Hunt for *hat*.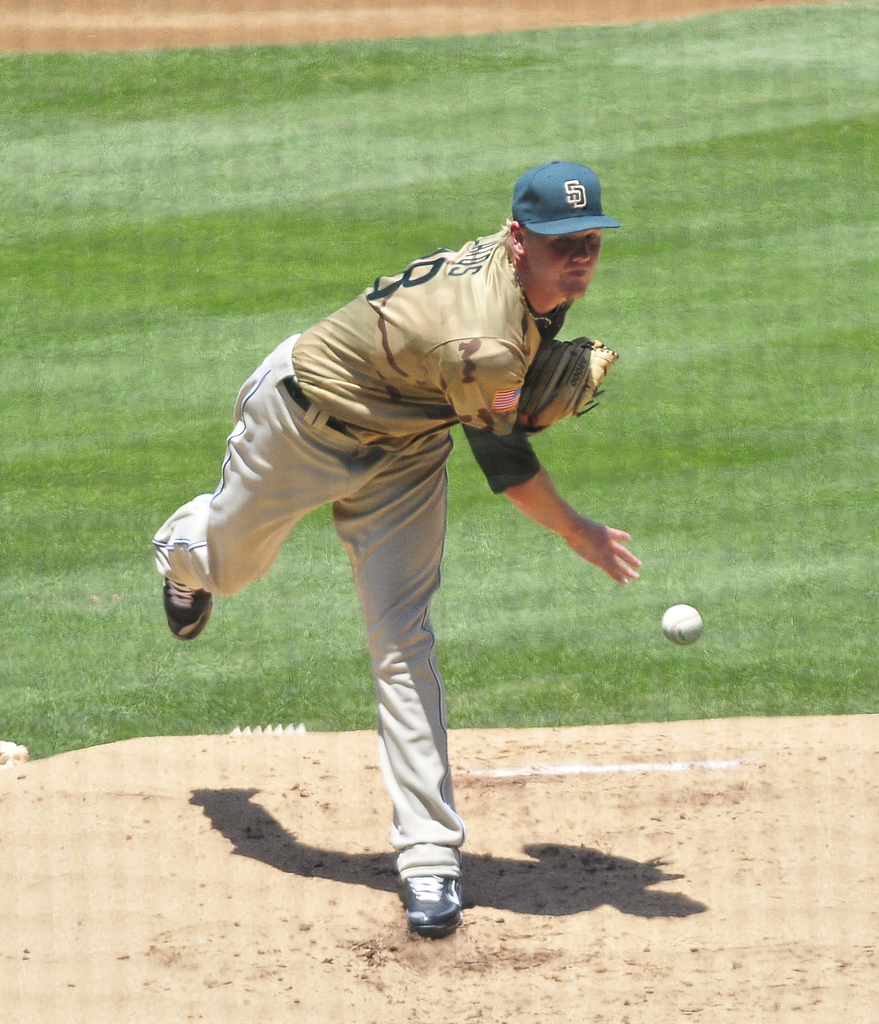
Hunted down at locate(515, 152, 621, 241).
